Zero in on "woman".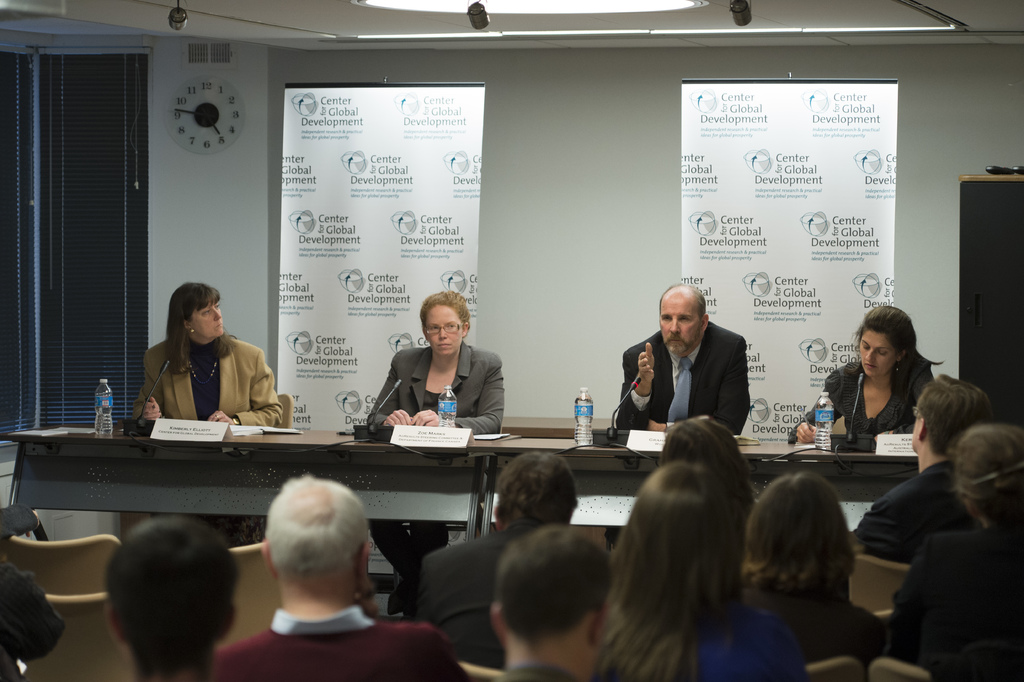
Zeroed in: crop(598, 462, 805, 681).
